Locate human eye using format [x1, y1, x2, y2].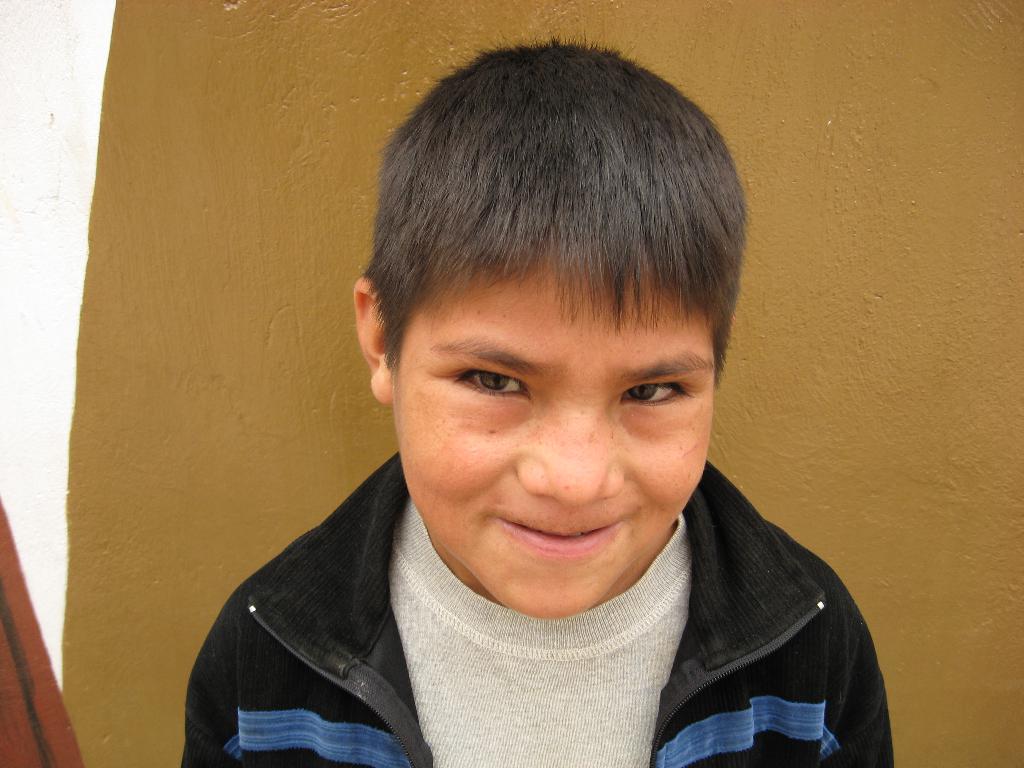
[430, 360, 536, 427].
